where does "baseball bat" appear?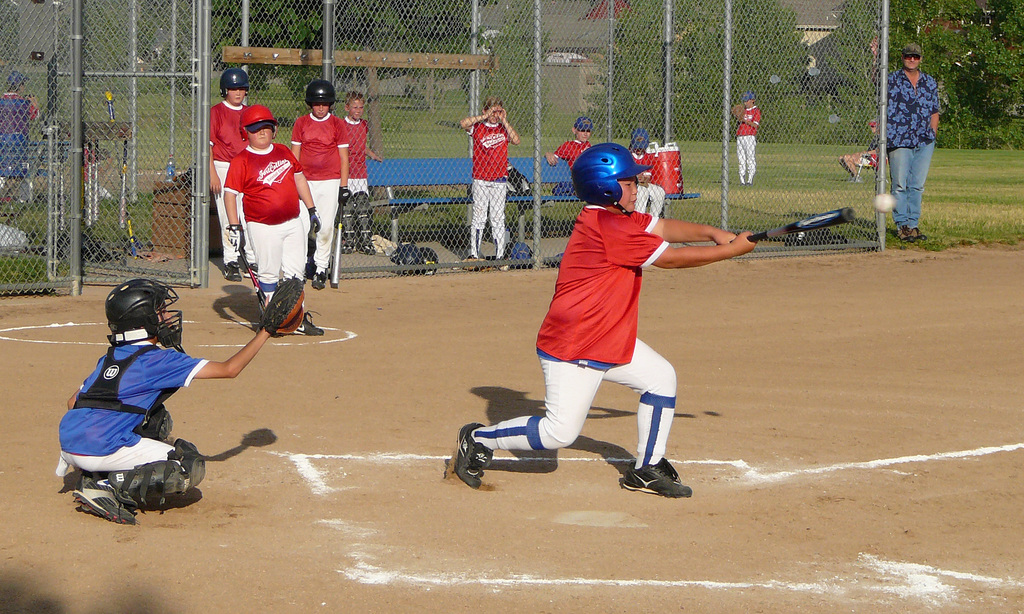
Appears at <box>88,140,90,223</box>.
